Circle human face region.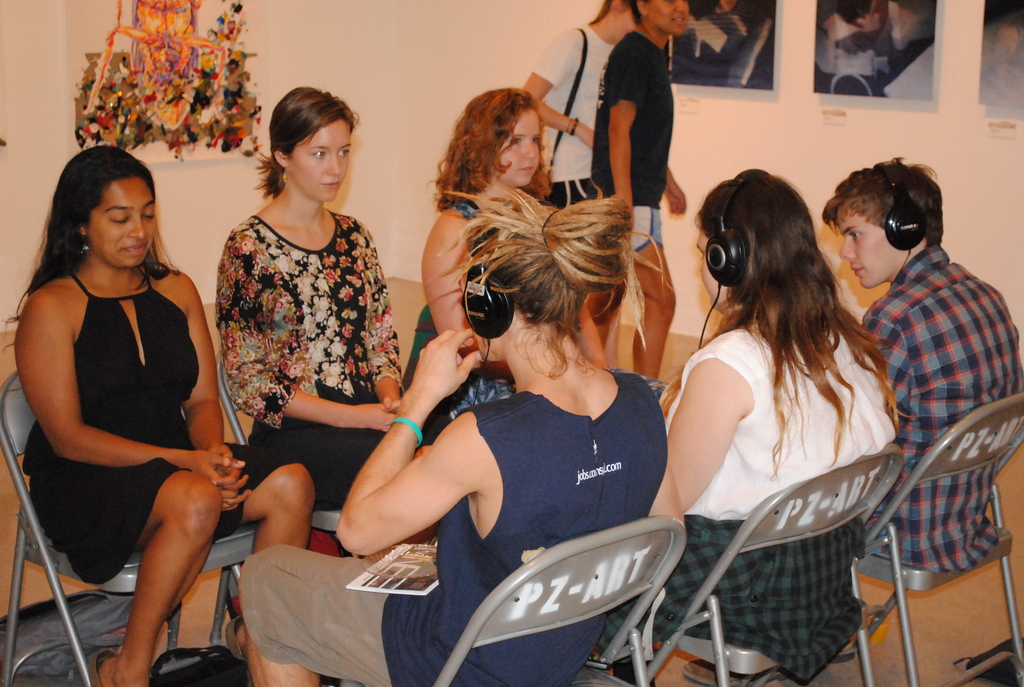
Region: region(283, 113, 354, 199).
